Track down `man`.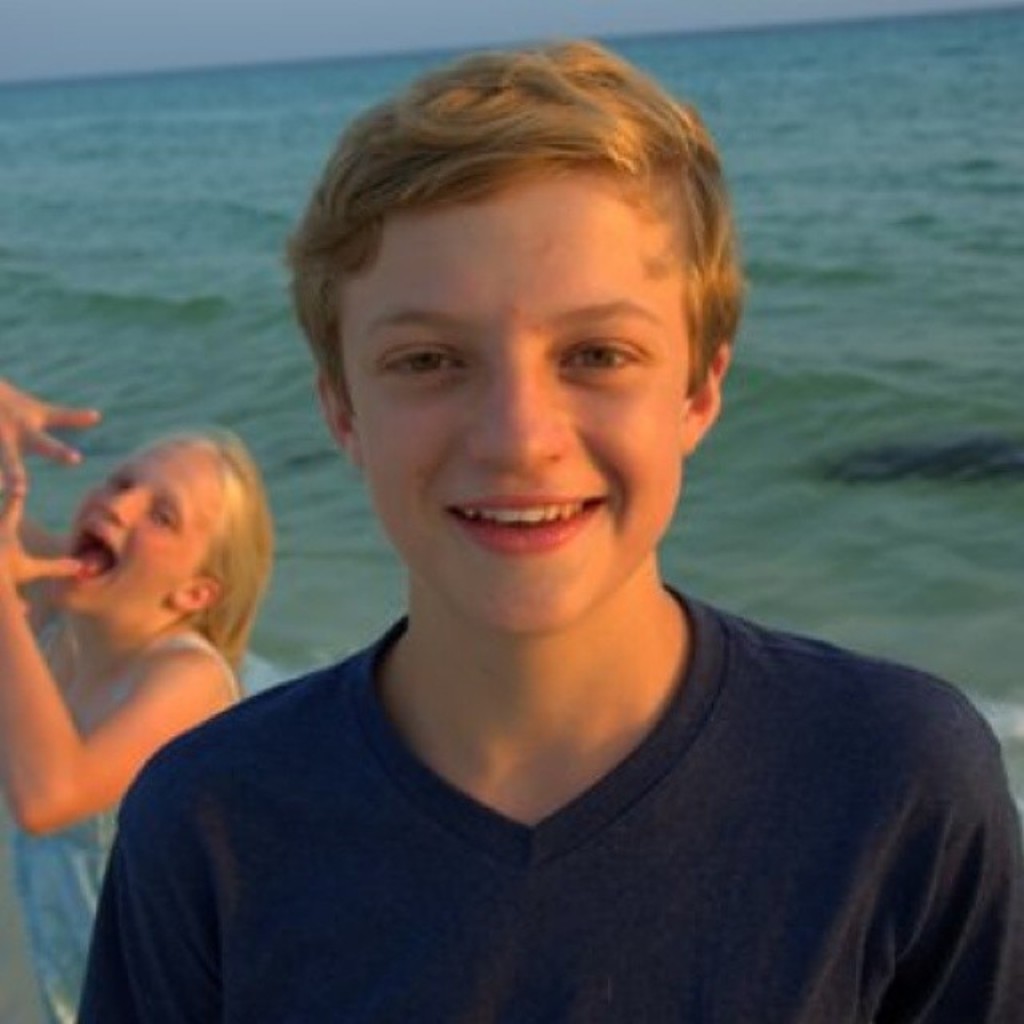
Tracked to [left=66, top=75, right=1018, bottom=1000].
